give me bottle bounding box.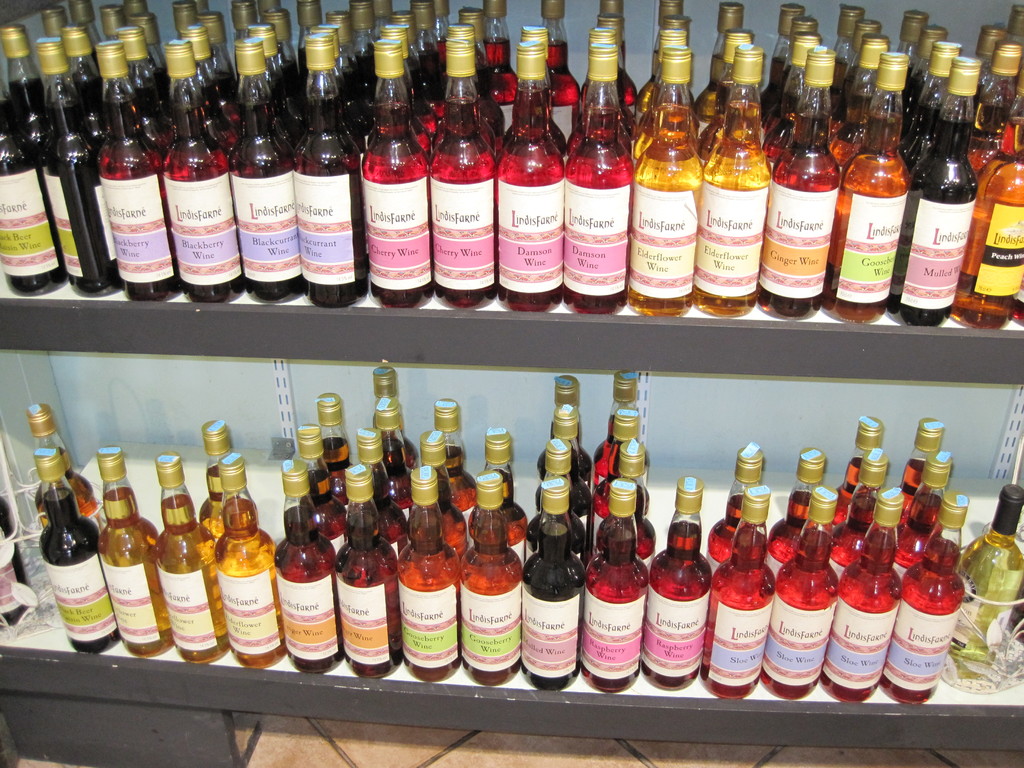
{"x1": 530, "y1": 477, "x2": 593, "y2": 564}.
